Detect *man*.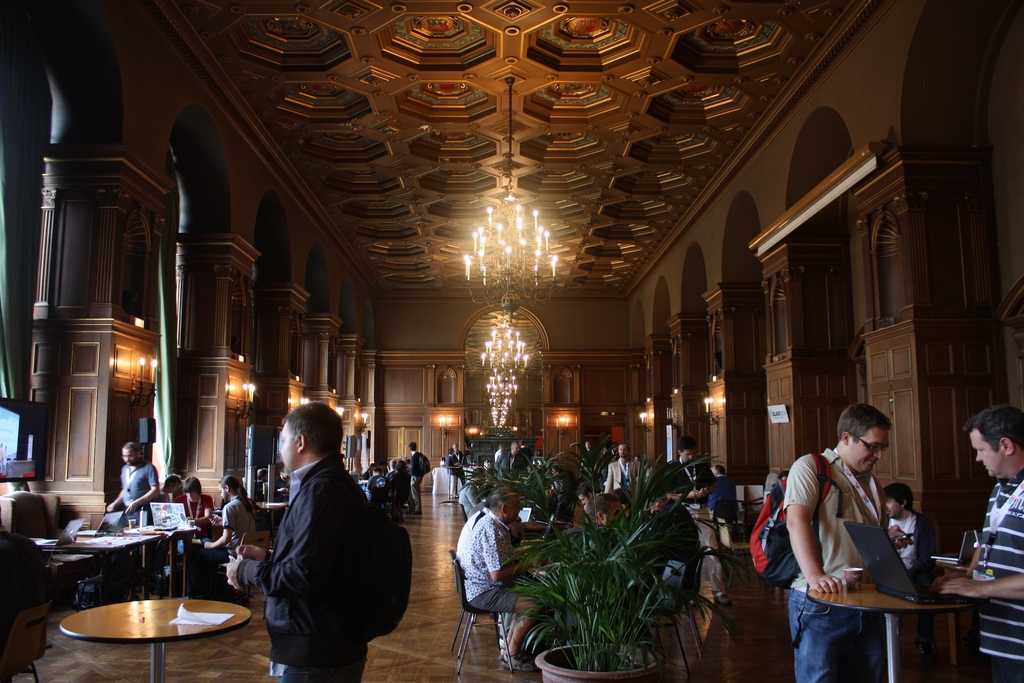
Detected at region(202, 424, 390, 680).
